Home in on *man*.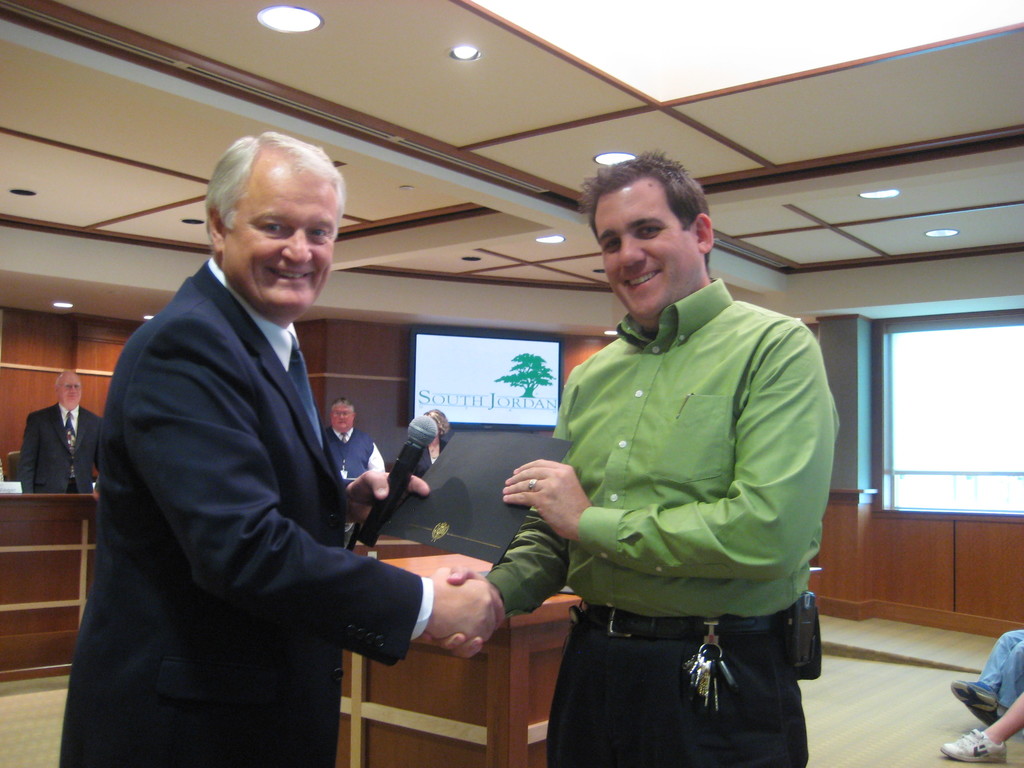
Homed in at [77,126,458,759].
